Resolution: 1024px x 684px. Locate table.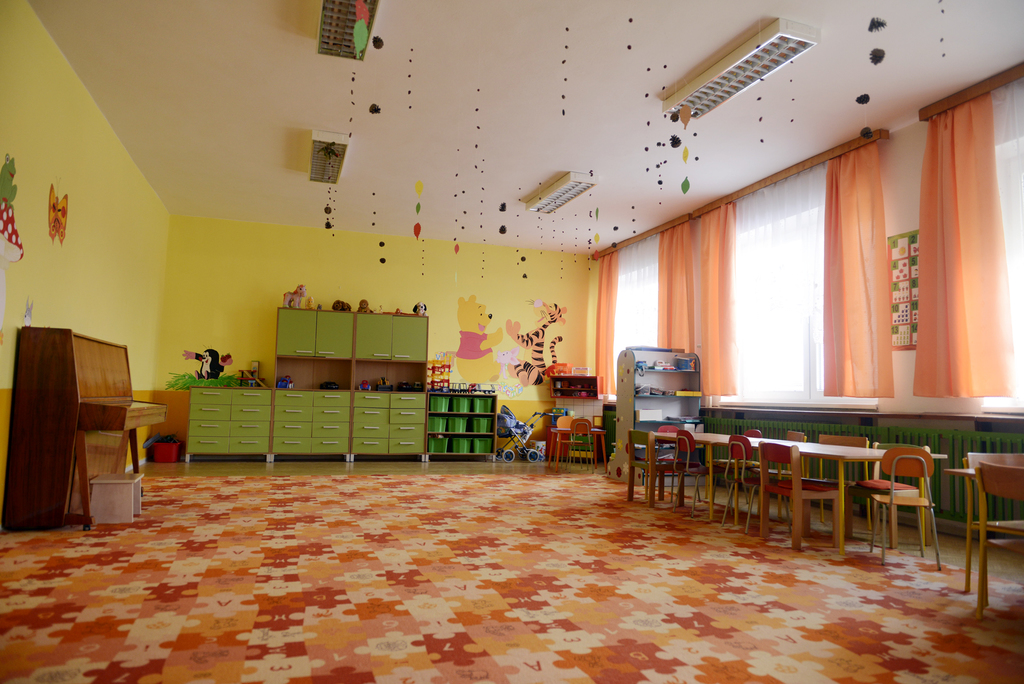
crop(653, 431, 946, 544).
